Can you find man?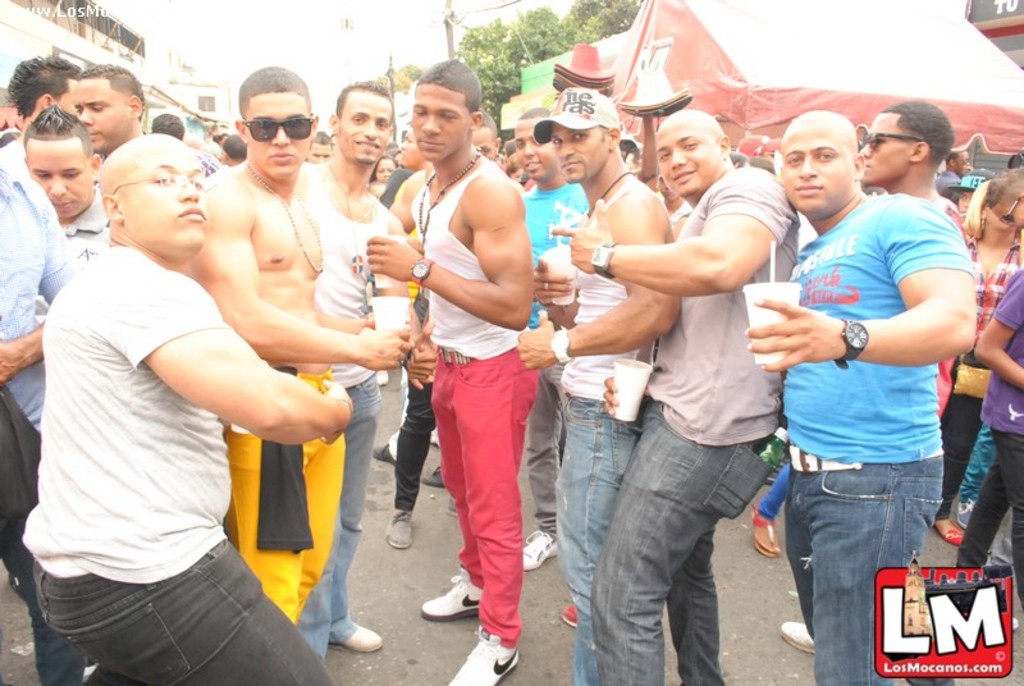
Yes, bounding box: x1=0, y1=102, x2=109, y2=434.
